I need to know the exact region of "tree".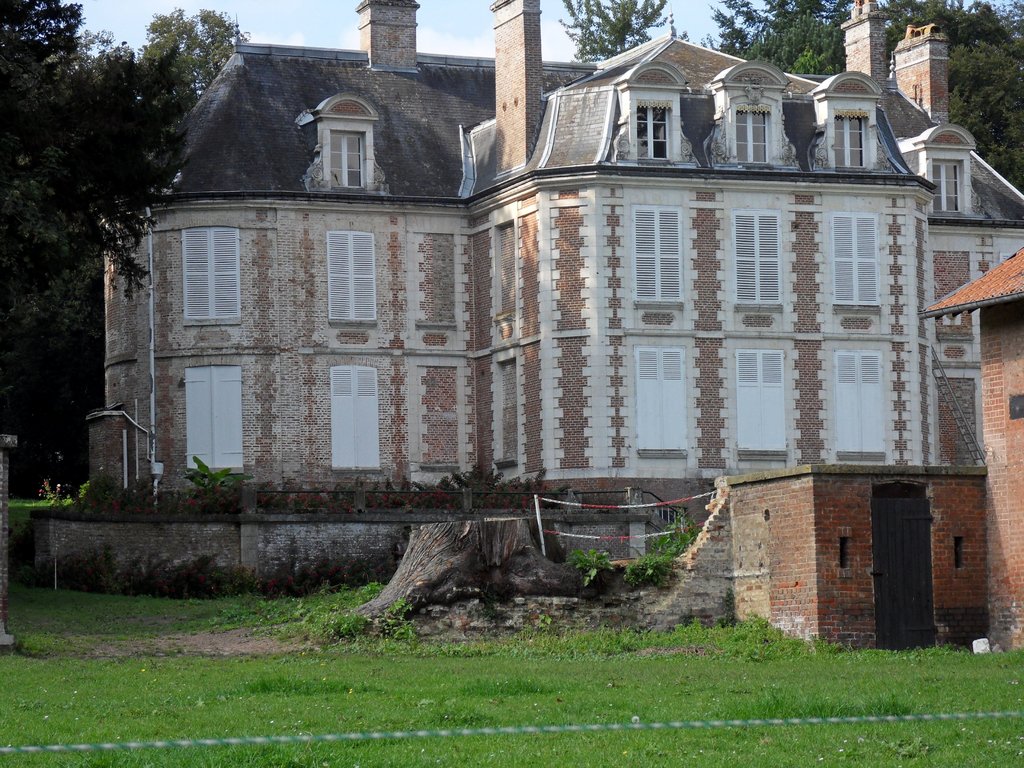
Region: pyautogui.locateOnScreen(188, 449, 241, 506).
